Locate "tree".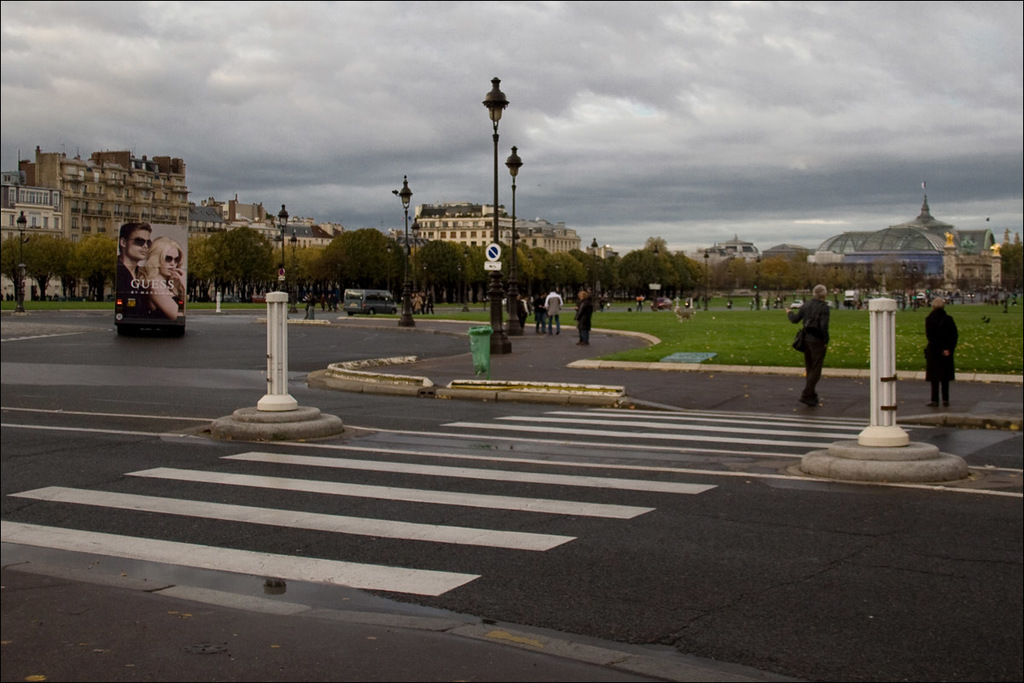
Bounding box: <bbox>73, 232, 113, 305</bbox>.
